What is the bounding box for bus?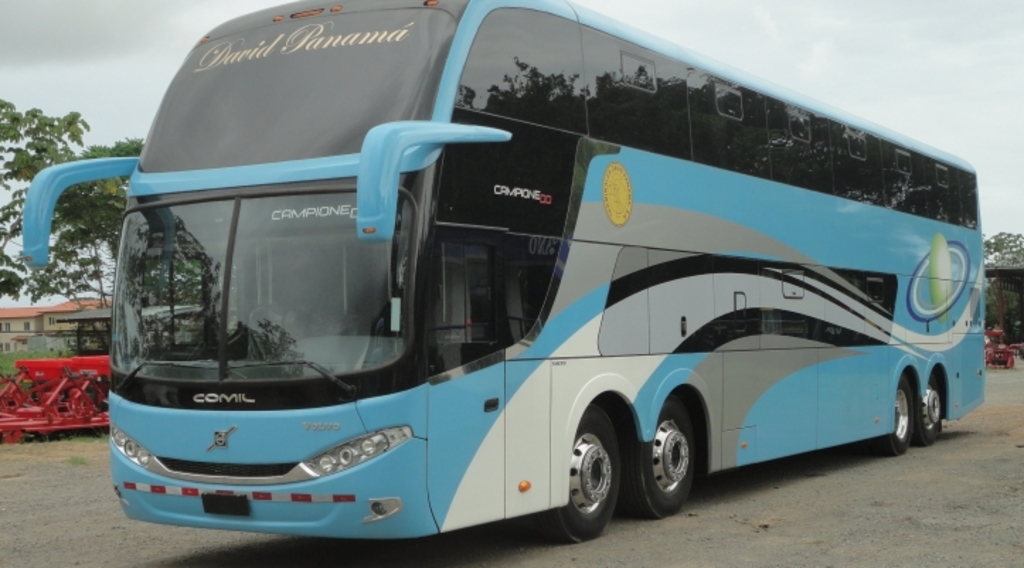
bbox(14, 0, 990, 540).
